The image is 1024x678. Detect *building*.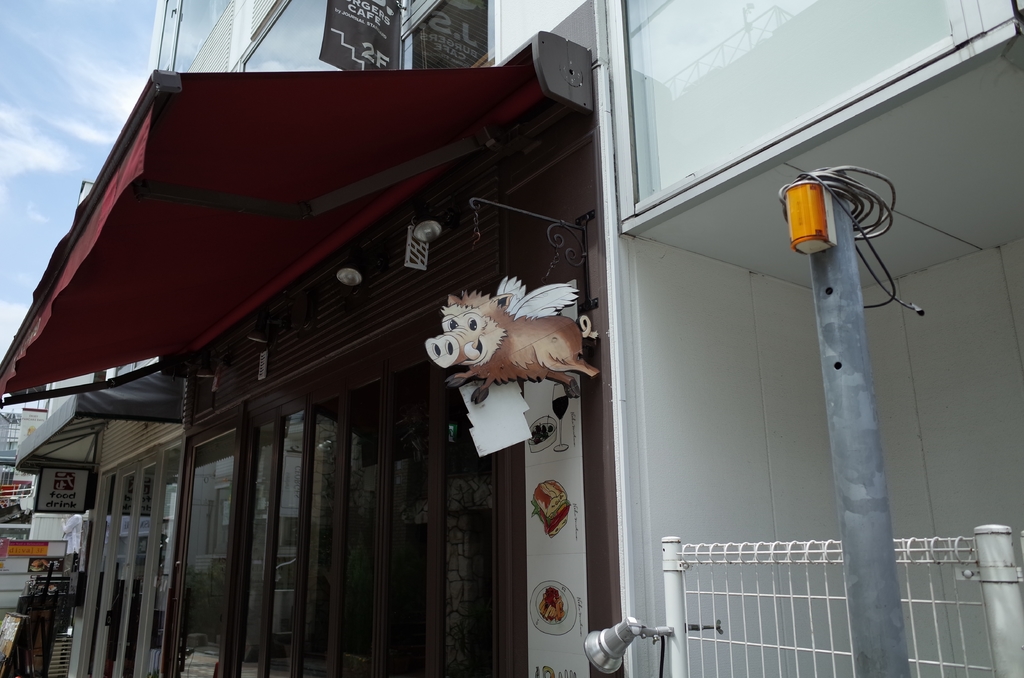
Detection: bbox=[0, 0, 607, 677].
